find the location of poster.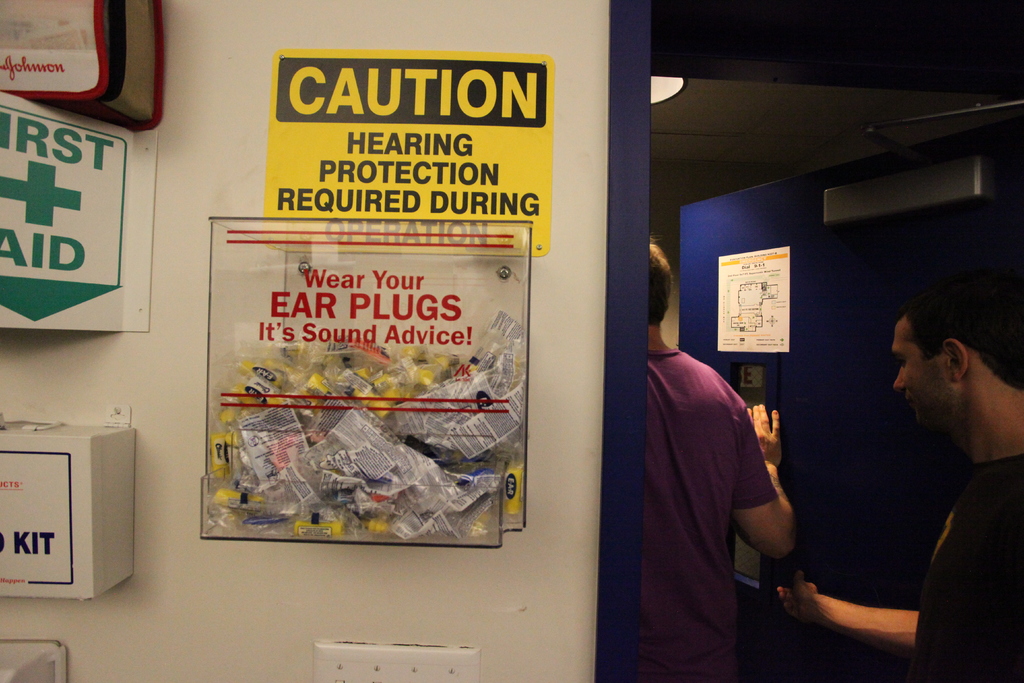
Location: (left=268, top=49, right=561, bottom=252).
